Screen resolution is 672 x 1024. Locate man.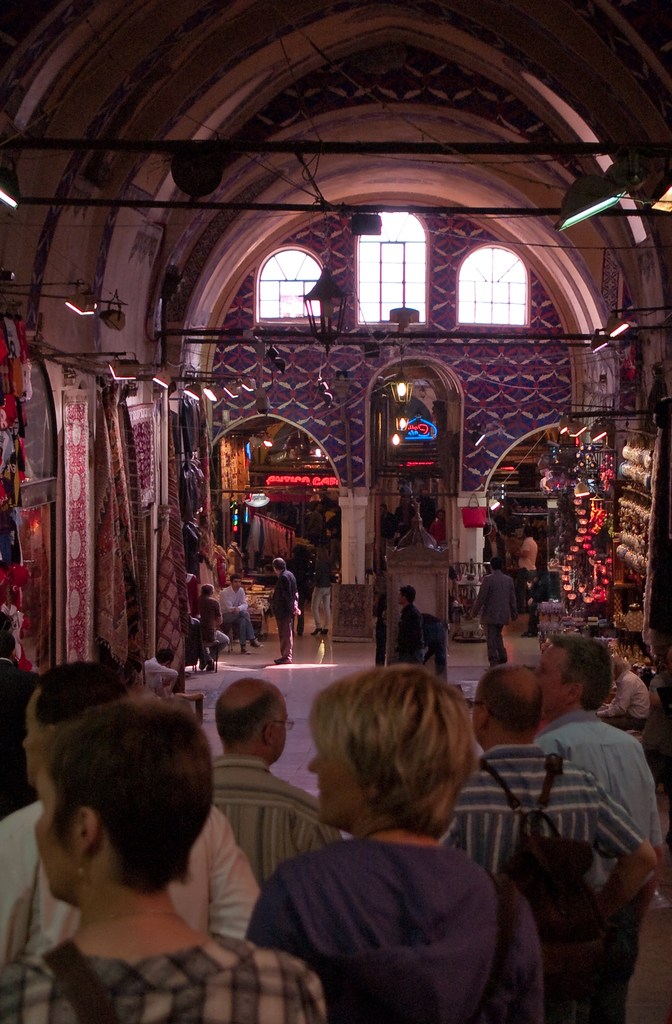
{"x1": 392, "y1": 584, "x2": 427, "y2": 666}.
